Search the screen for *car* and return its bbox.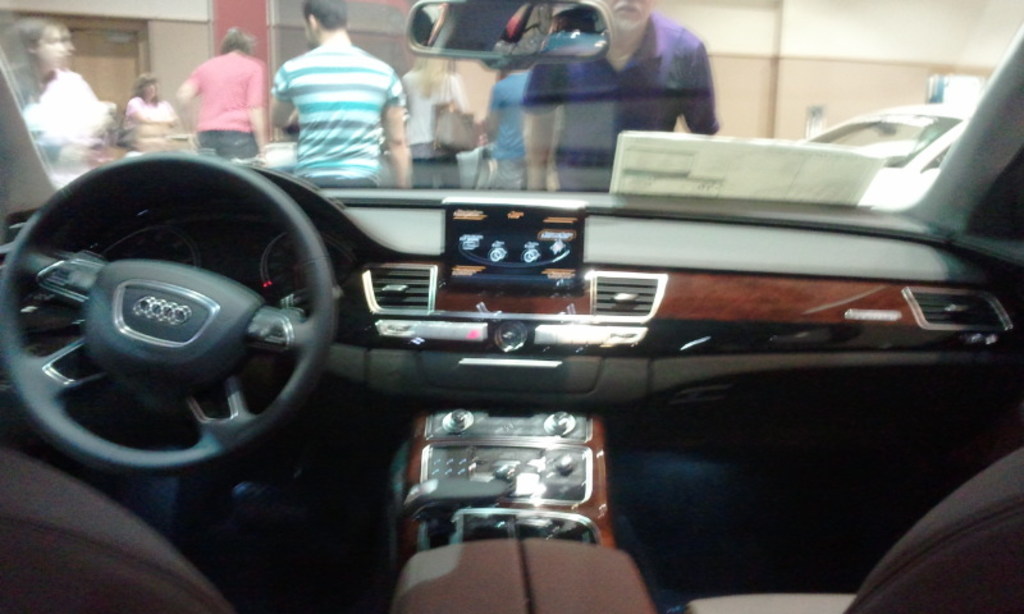
Found: 0 0 1023 613.
